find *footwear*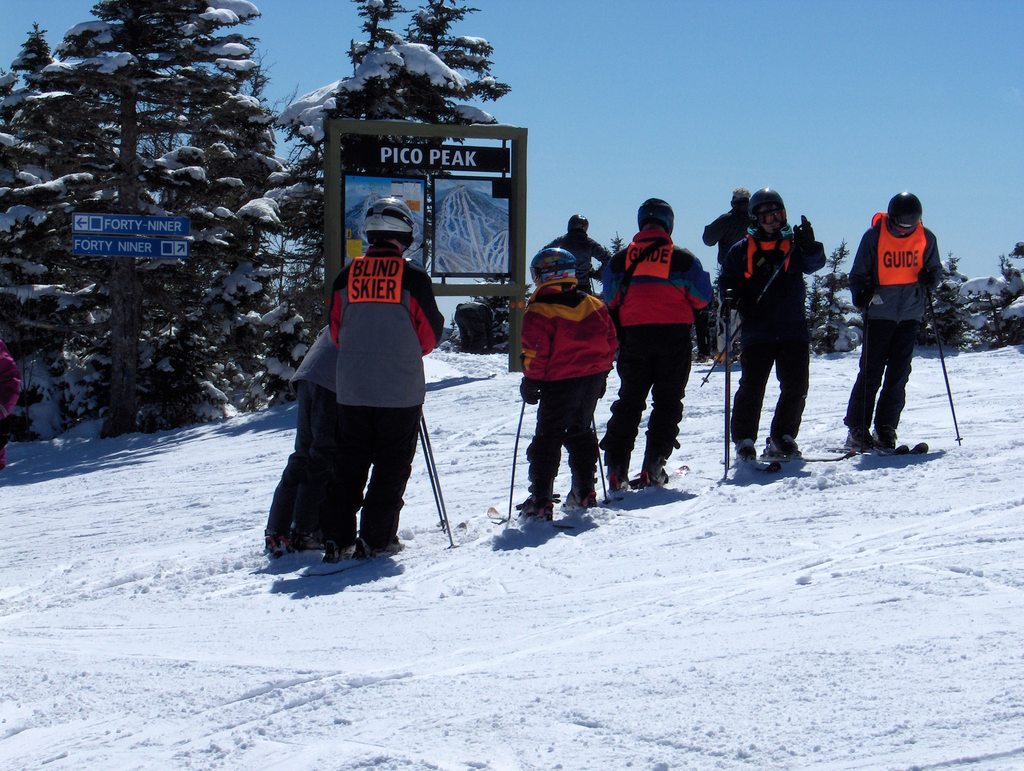
[329,544,354,567]
